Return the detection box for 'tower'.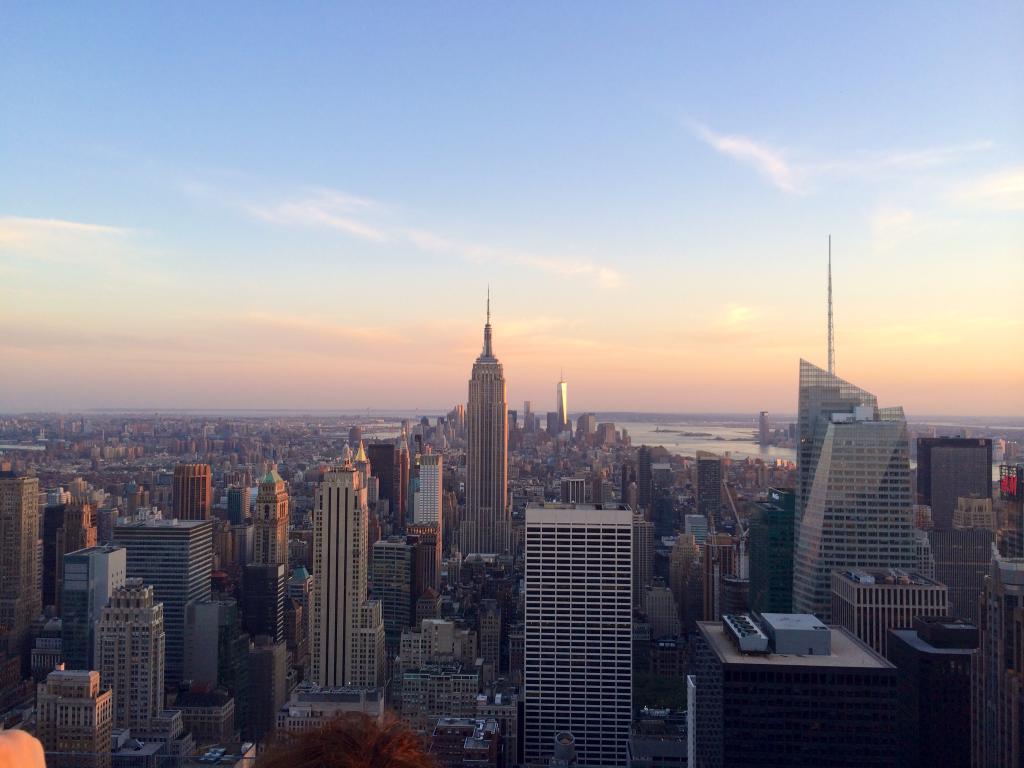
locate(304, 437, 391, 695).
